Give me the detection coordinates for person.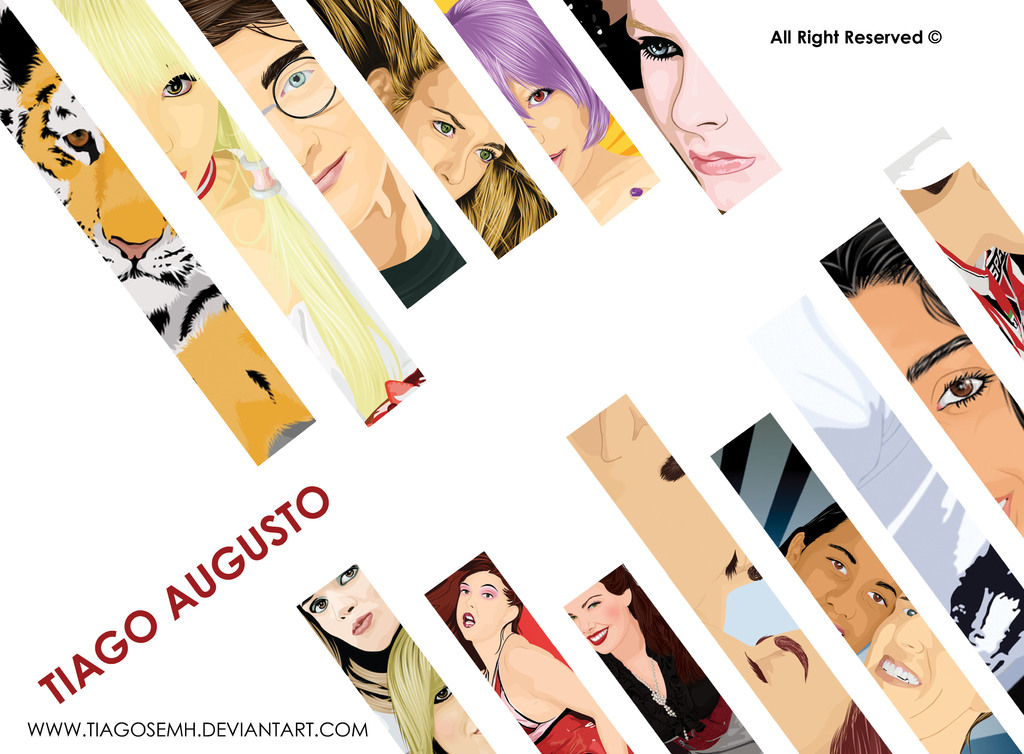
862:589:991:753.
